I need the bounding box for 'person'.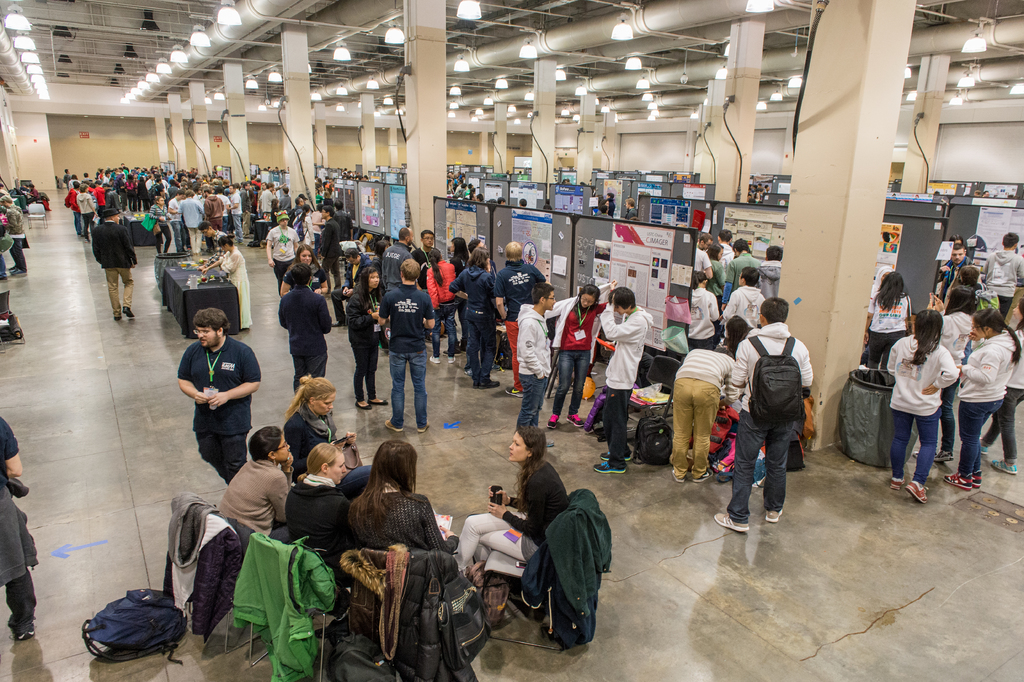
Here it is: 743,240,786,308.
